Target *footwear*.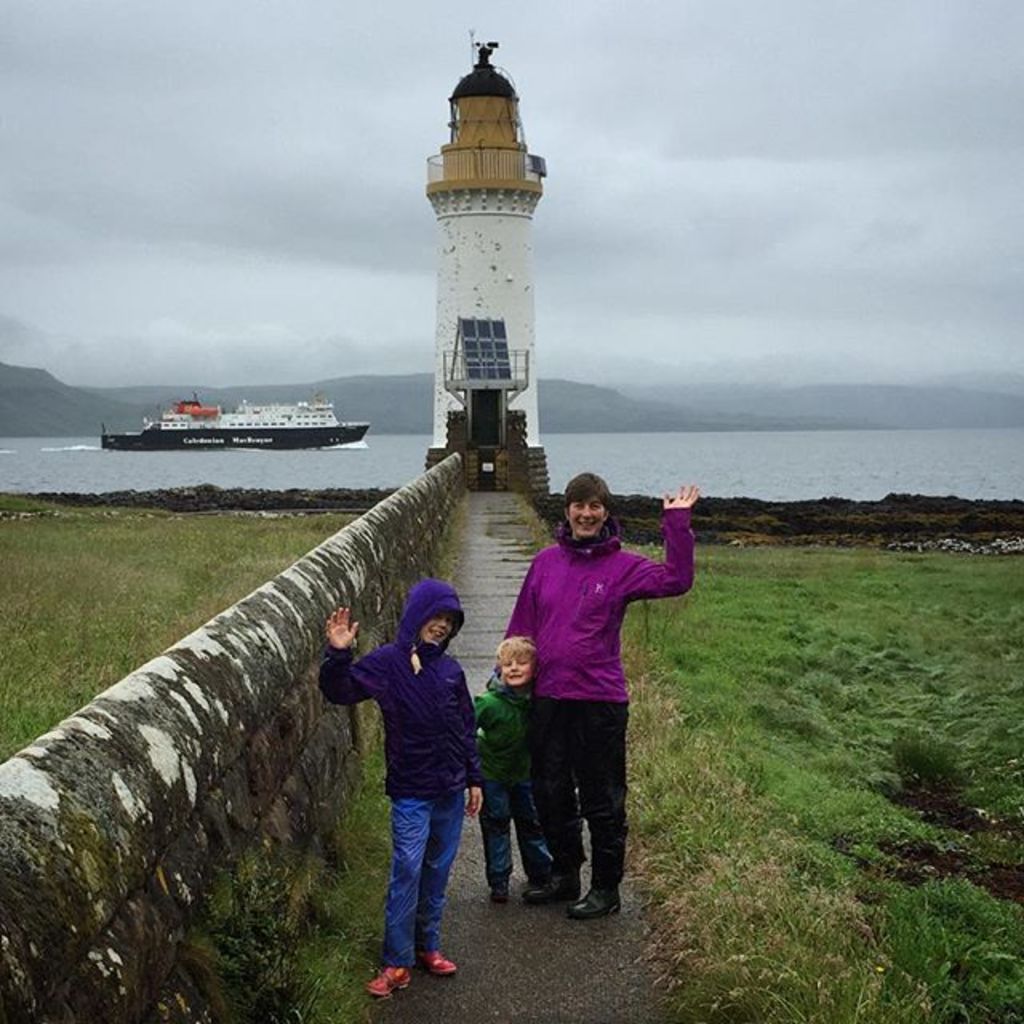
Target region: <region>530, 870, 574, 899</region>.
